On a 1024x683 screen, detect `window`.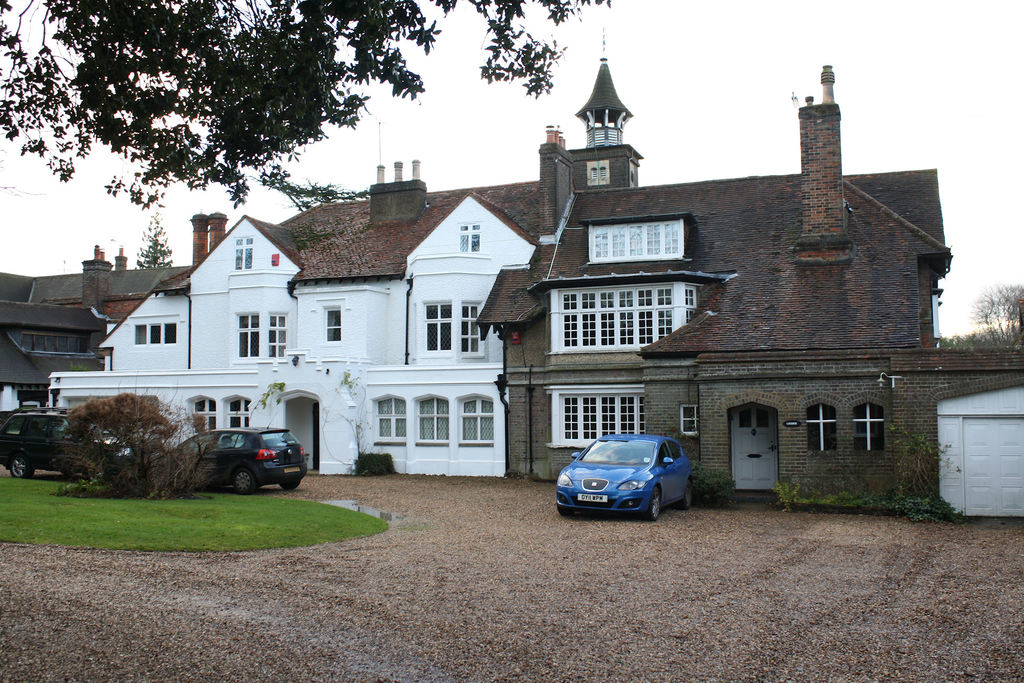
detection(237, 243, 257, 274).
